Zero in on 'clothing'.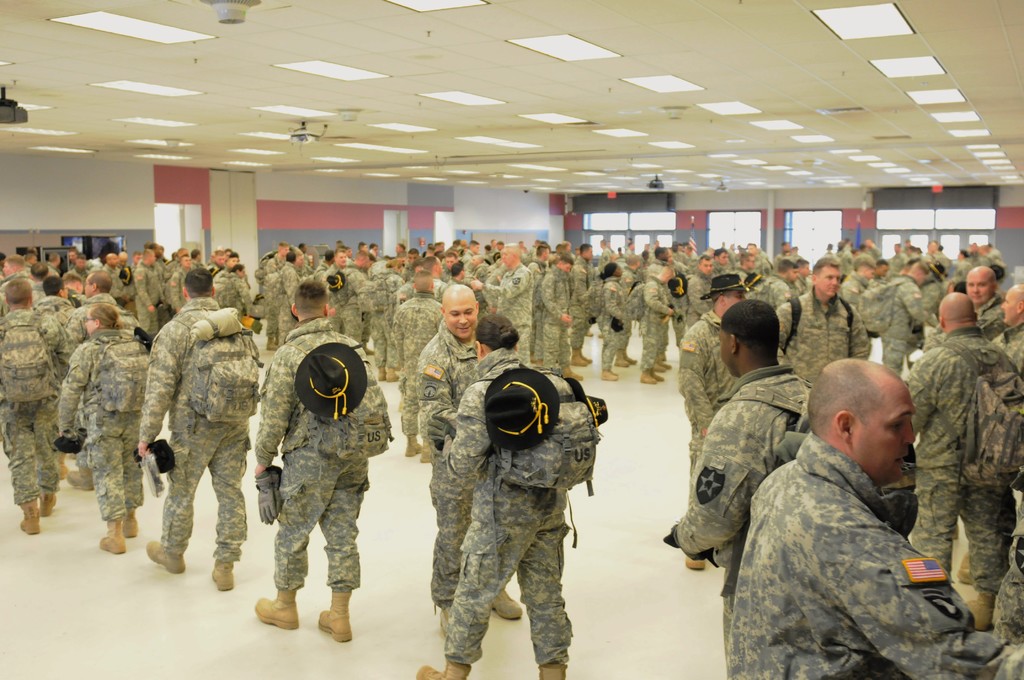
Zeroed in: 396 286 442 457.
